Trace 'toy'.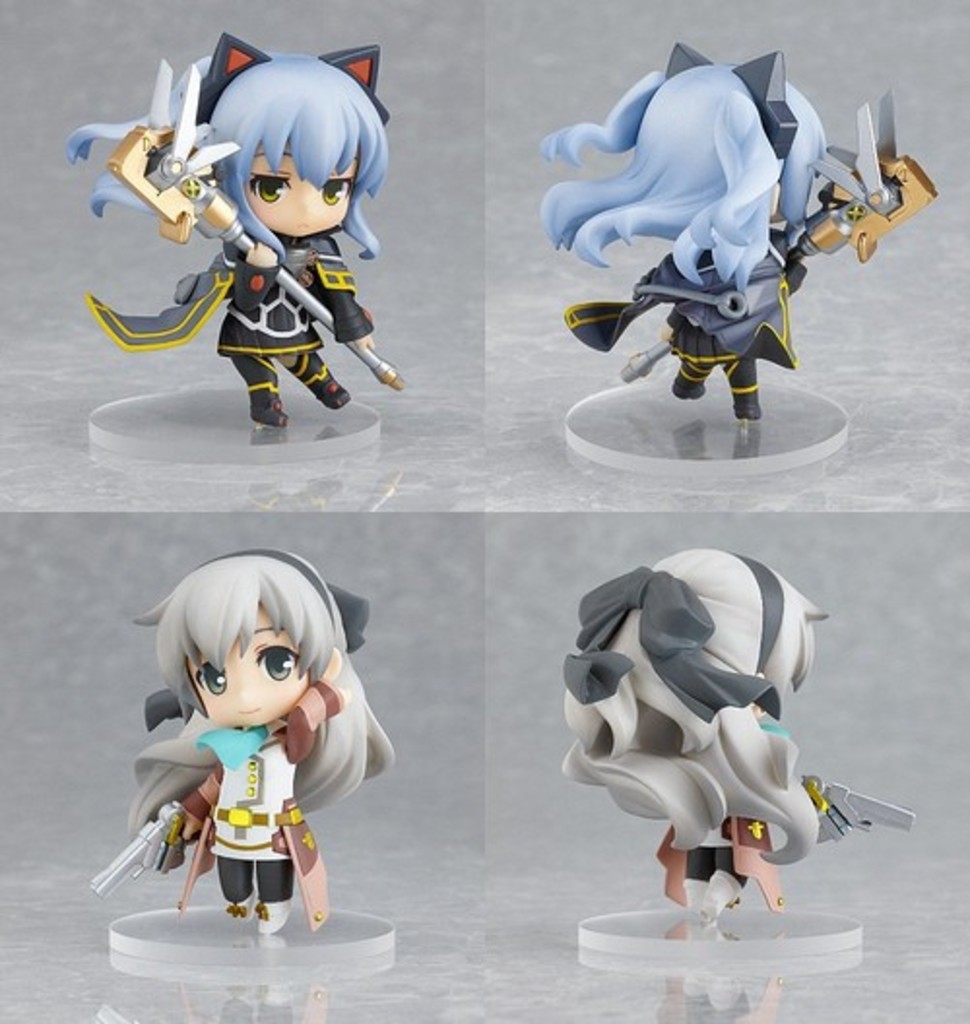
Traced to <bbox>530, 33, 939, 419</bbox>.
